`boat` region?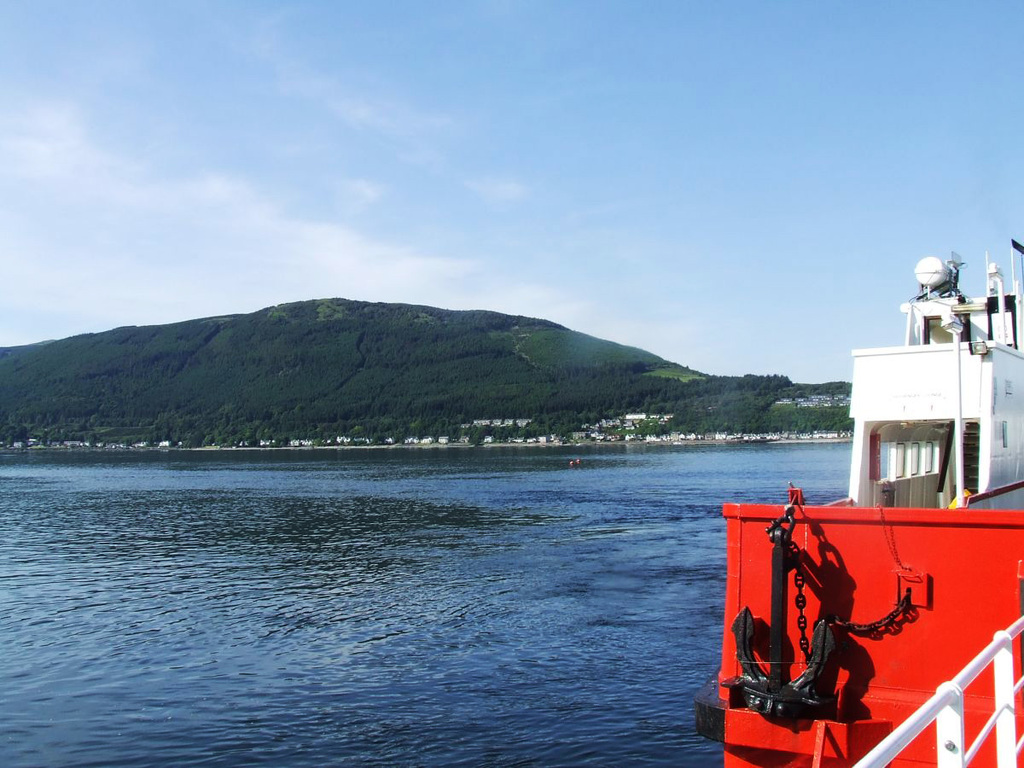
686,236,1023,767
